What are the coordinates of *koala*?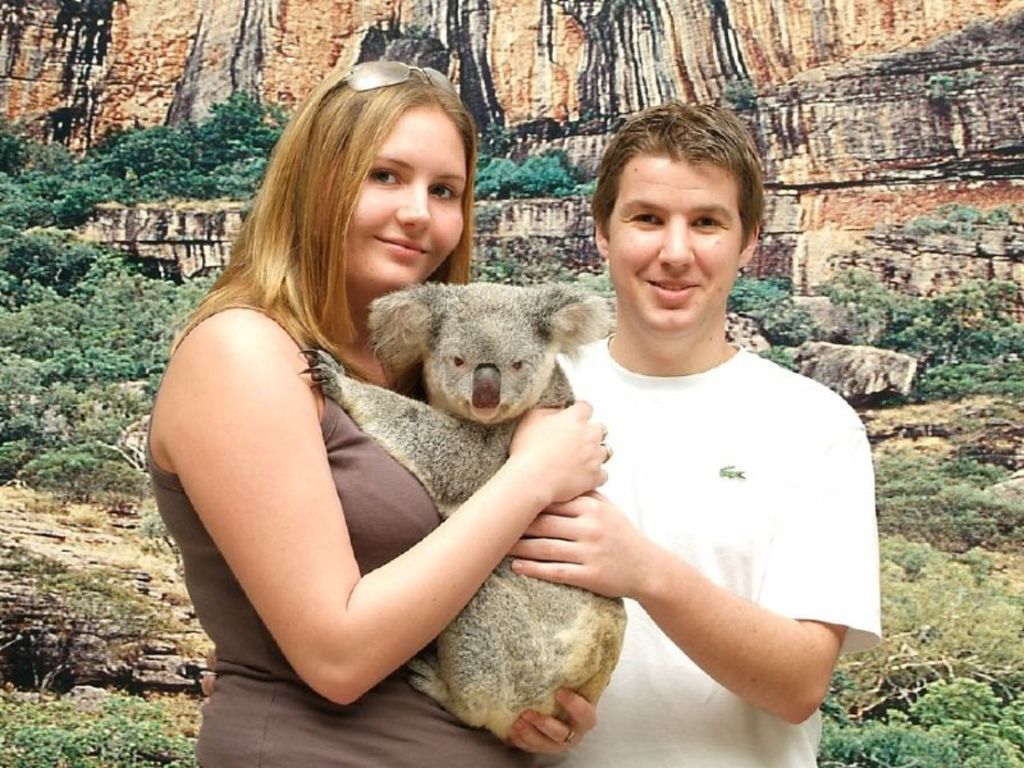
bbox(301, 279, 630, 741).
